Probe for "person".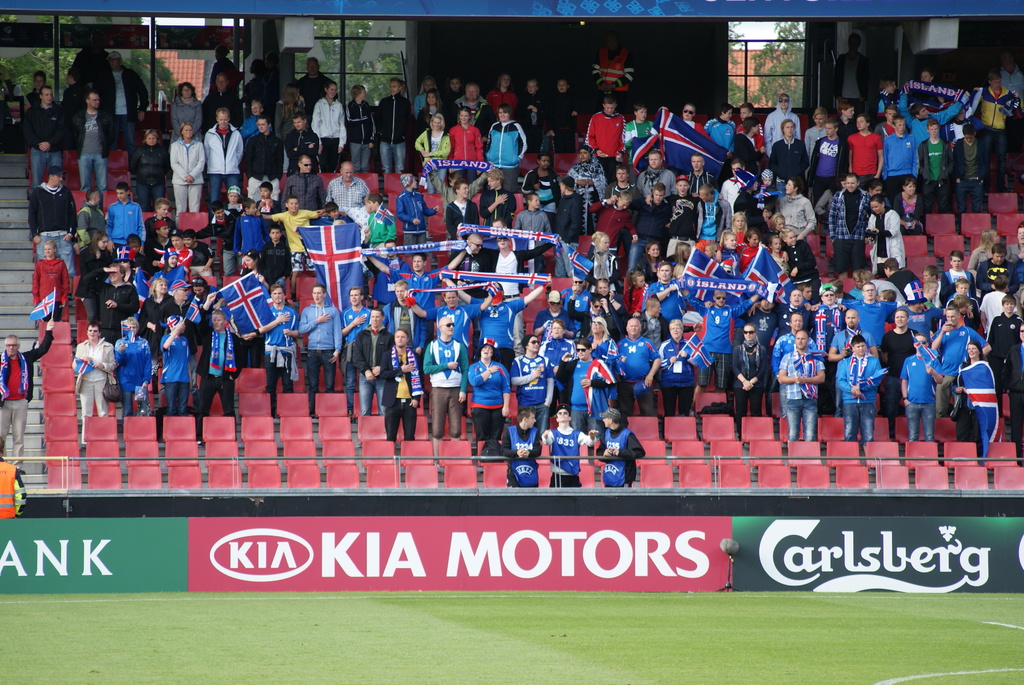
Probe result: l=33, t=84, r=58, b=182.
